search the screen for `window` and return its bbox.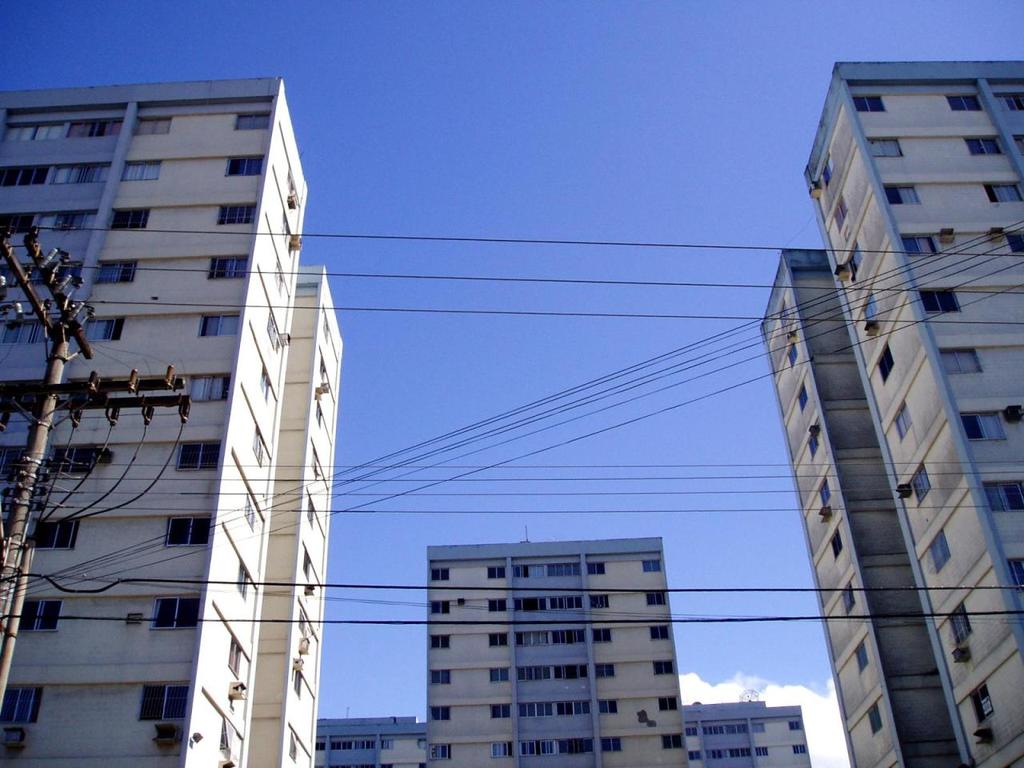
Found: box=[967, 137, 1007, 157].
